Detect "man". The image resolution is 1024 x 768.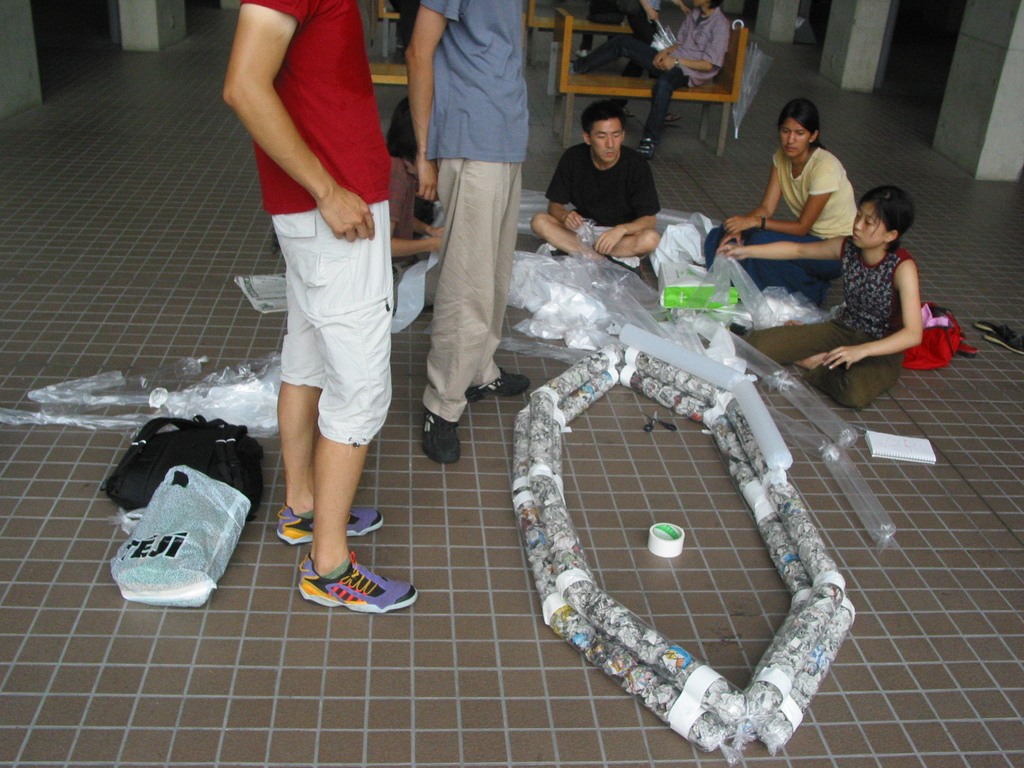
[x1=526, y1=104, x2=663, y2=279].
